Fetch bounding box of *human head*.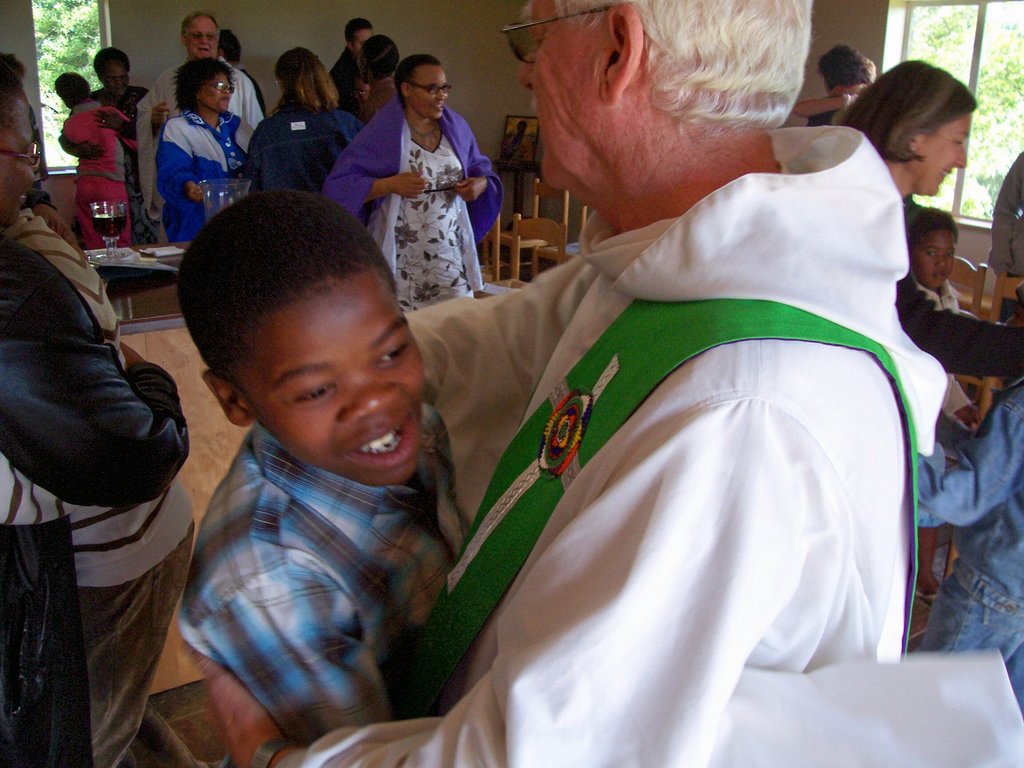
Bbox: left=179, top=11, right=218, bottom=61.
